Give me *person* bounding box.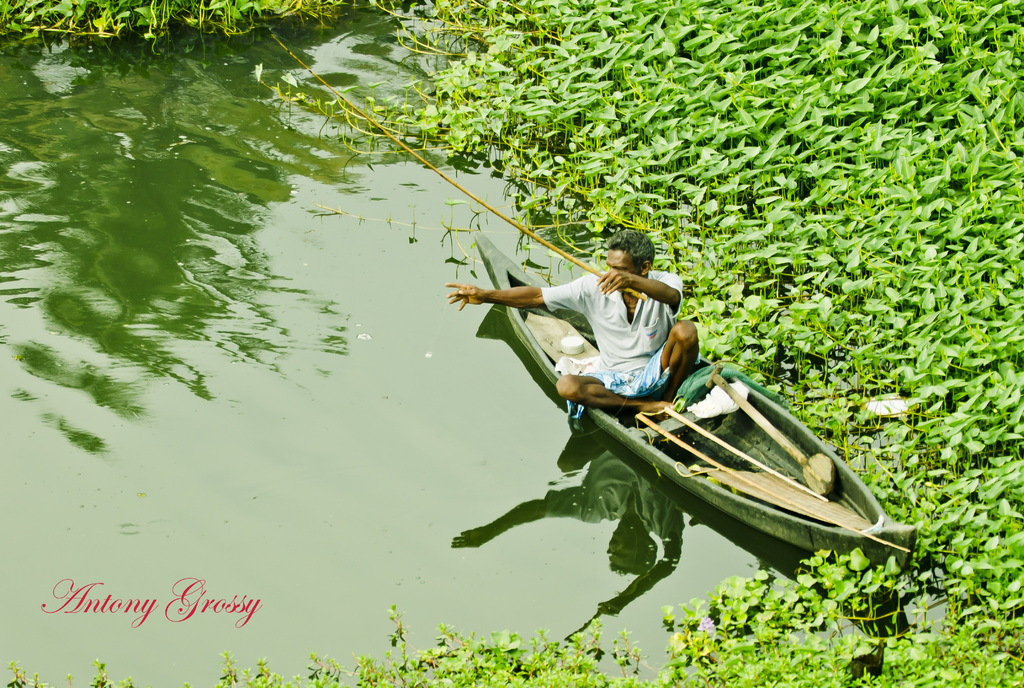
440:225:698:417.
